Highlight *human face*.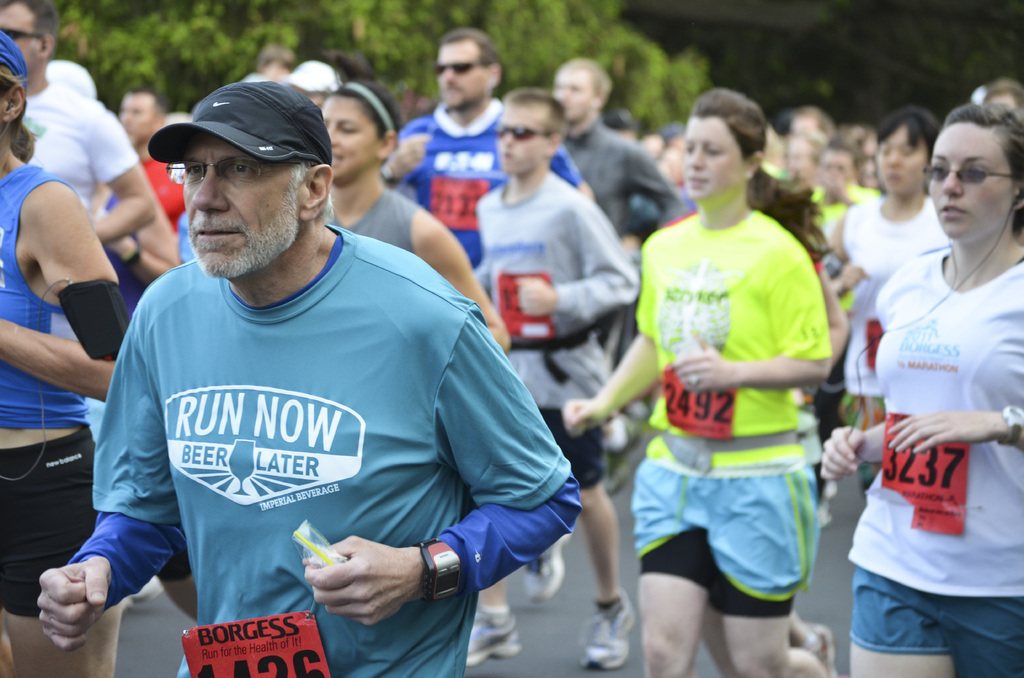
Highlighted region: <bbox>181, 143, 299, 275</bbox>.
